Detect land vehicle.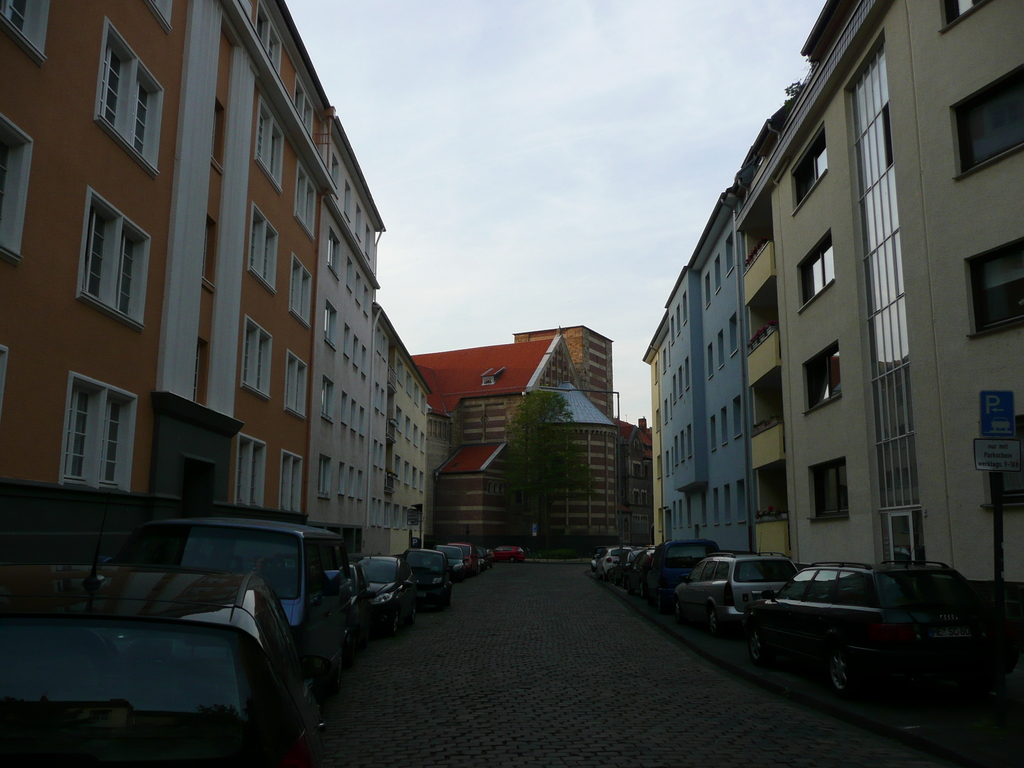
Detected at <region>631, 550, 652, 595</region>.
